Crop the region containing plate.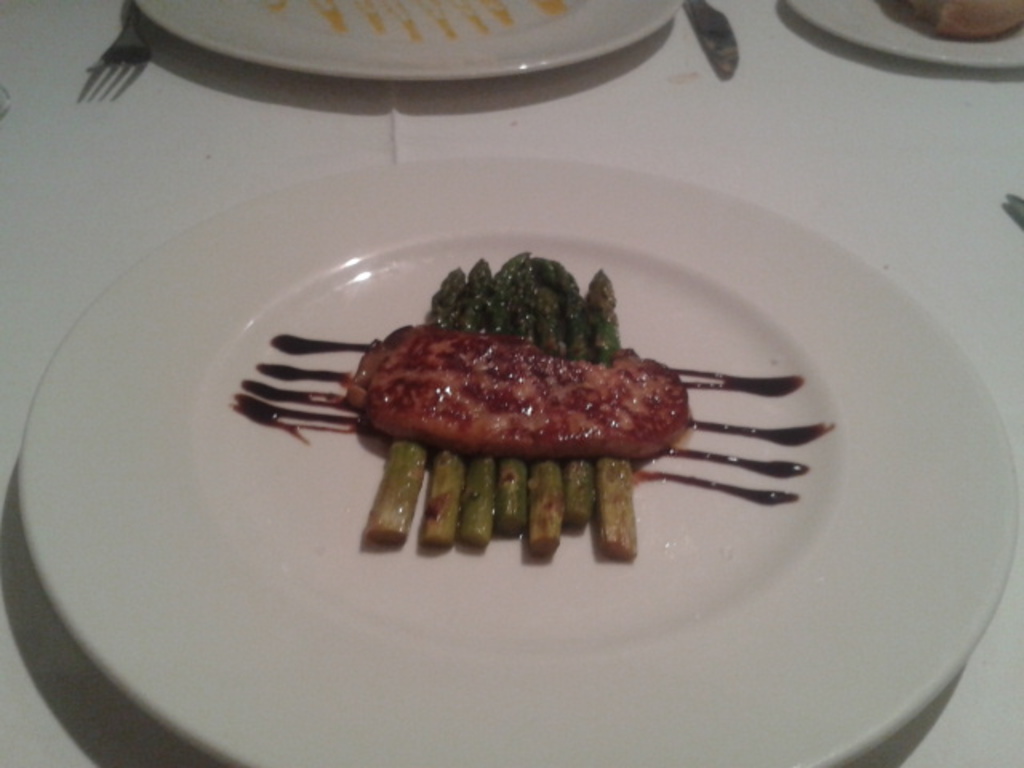
Crop region: [128,0,690,91].
